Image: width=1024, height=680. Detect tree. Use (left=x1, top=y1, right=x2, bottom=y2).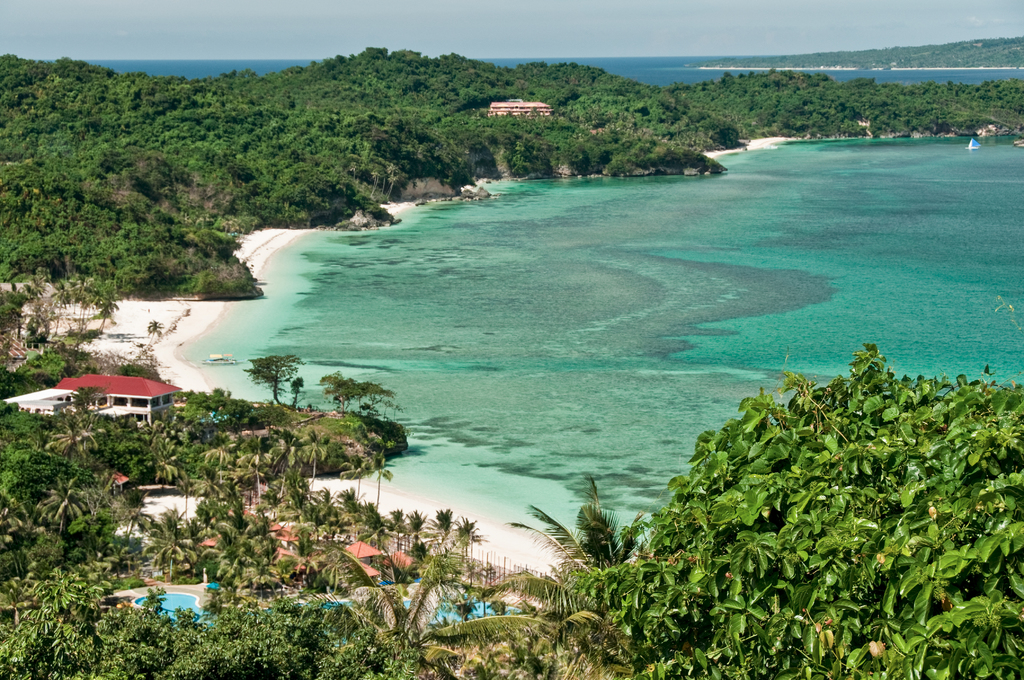
(left=1, top=565, right=189, bottom=679).
